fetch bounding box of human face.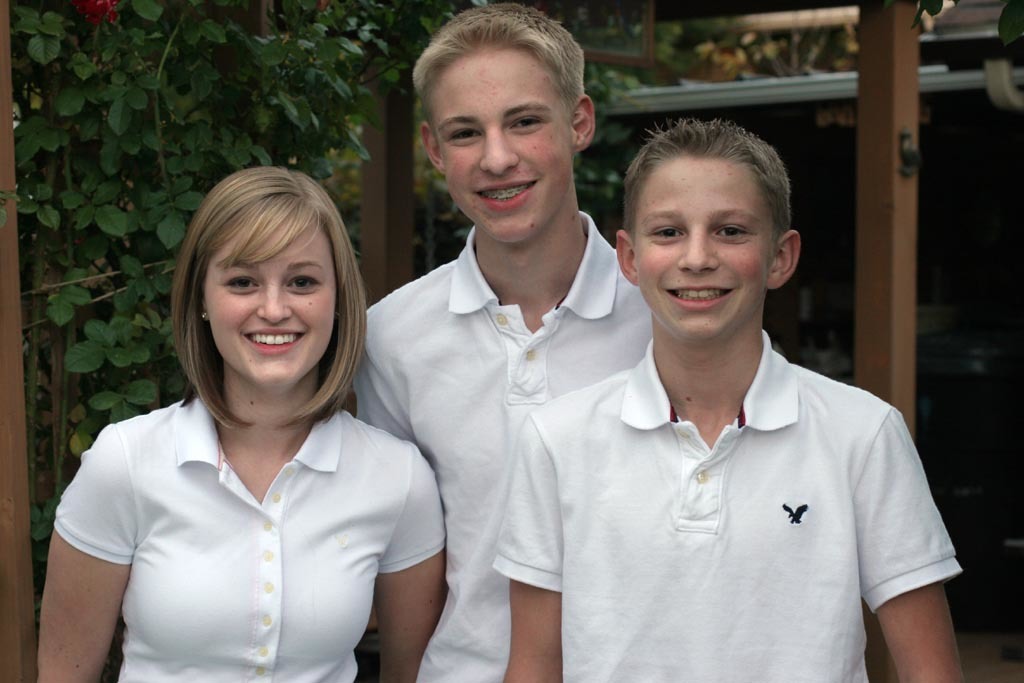
Bbox: bbox=[633, 169, 767, 336].
